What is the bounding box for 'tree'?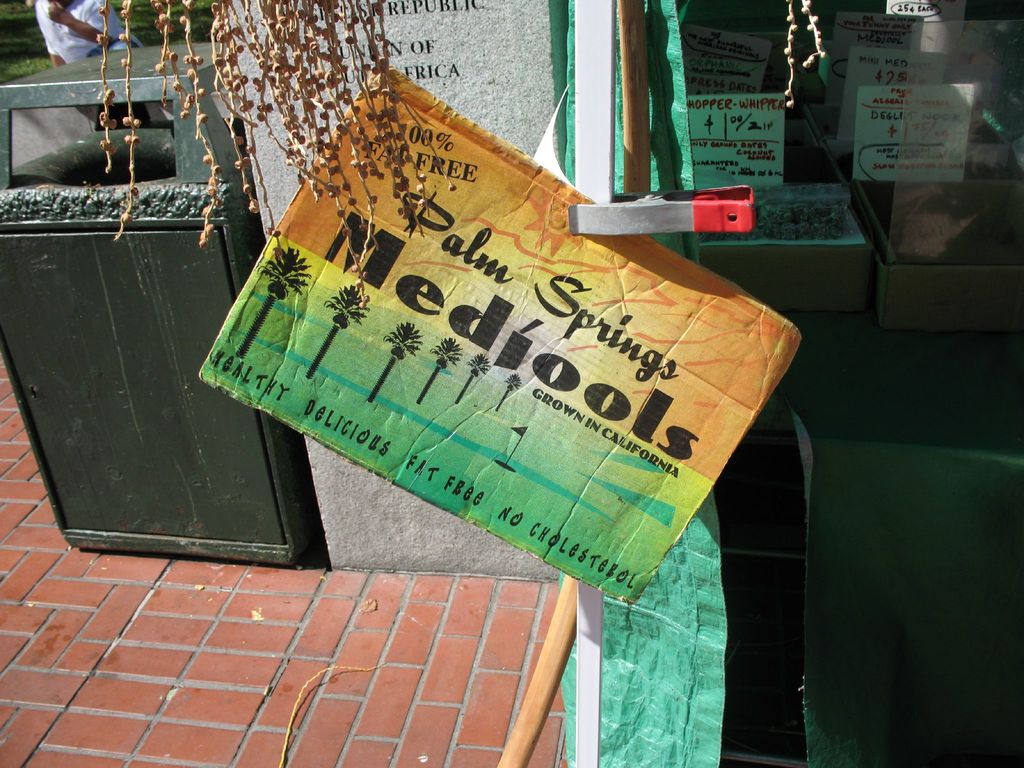
select_region(371, 321, 423, 404).
